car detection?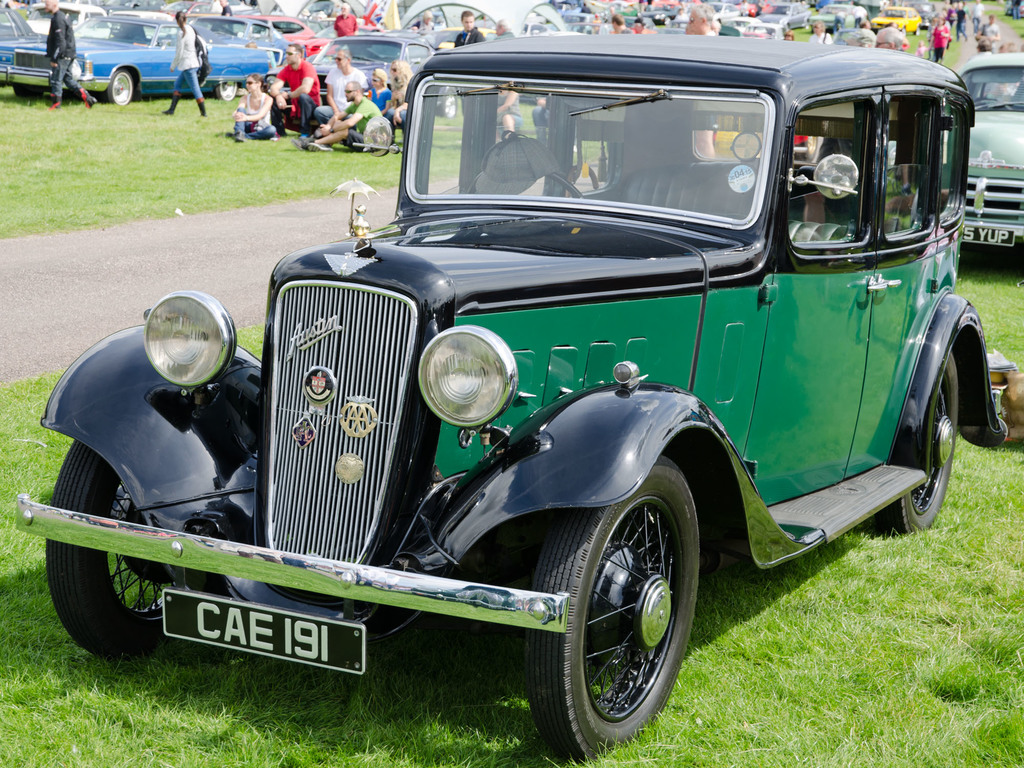
bbox=[48, 61, 978, 748]
